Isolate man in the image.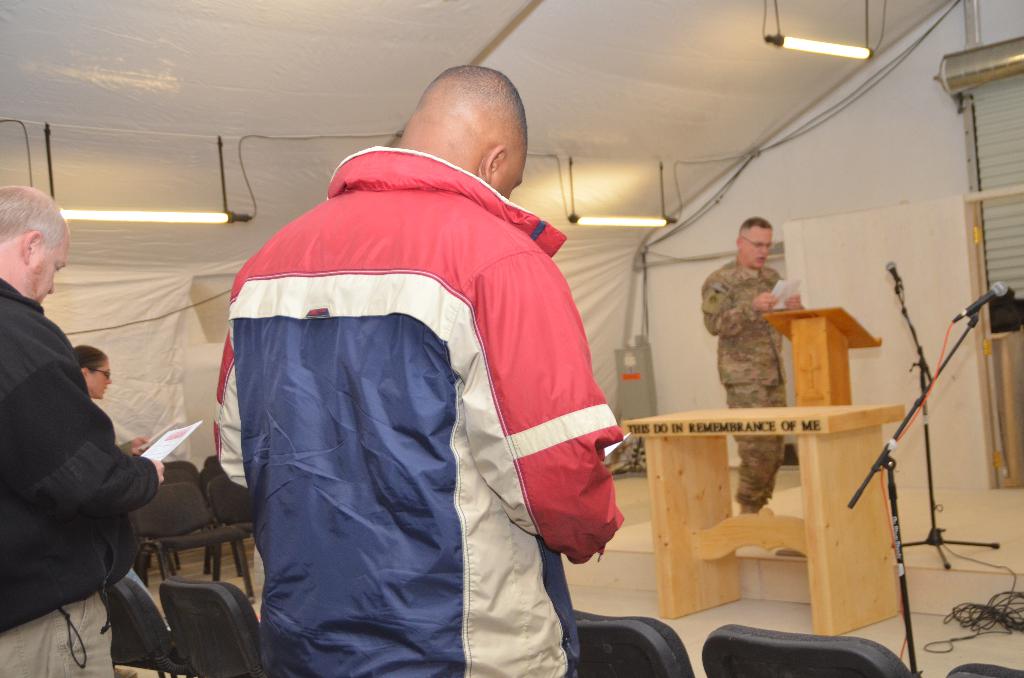
Isolated region: [163, 75, 632, 677].
